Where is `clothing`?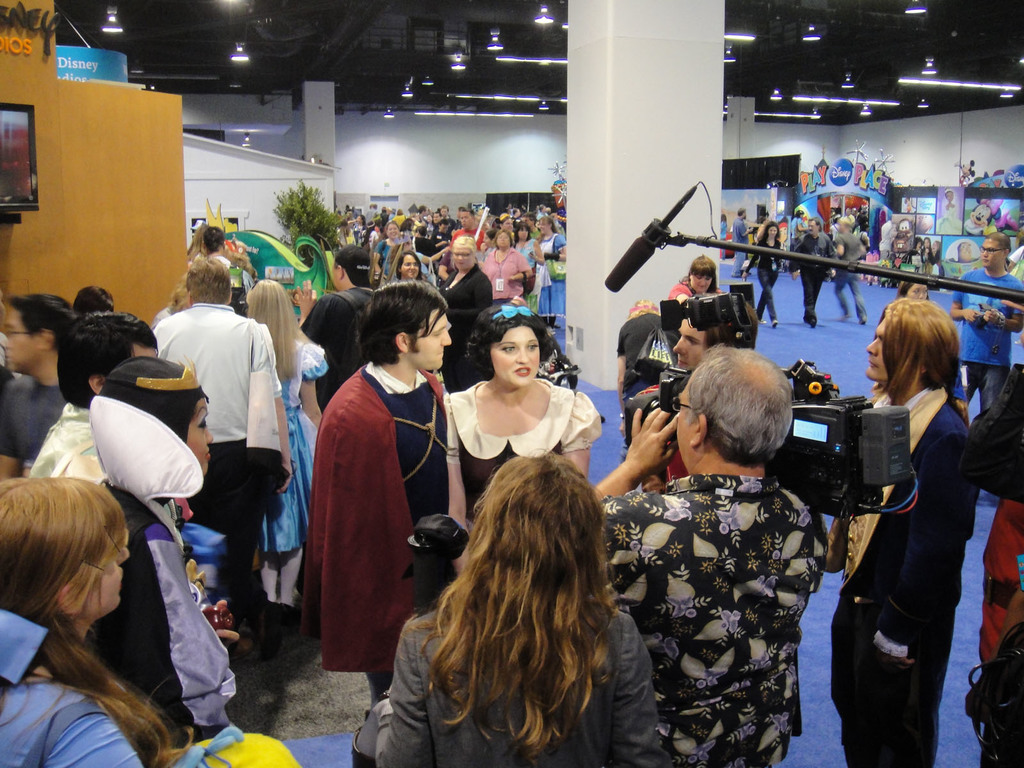
l=85, t=479, r=237, b=740.
